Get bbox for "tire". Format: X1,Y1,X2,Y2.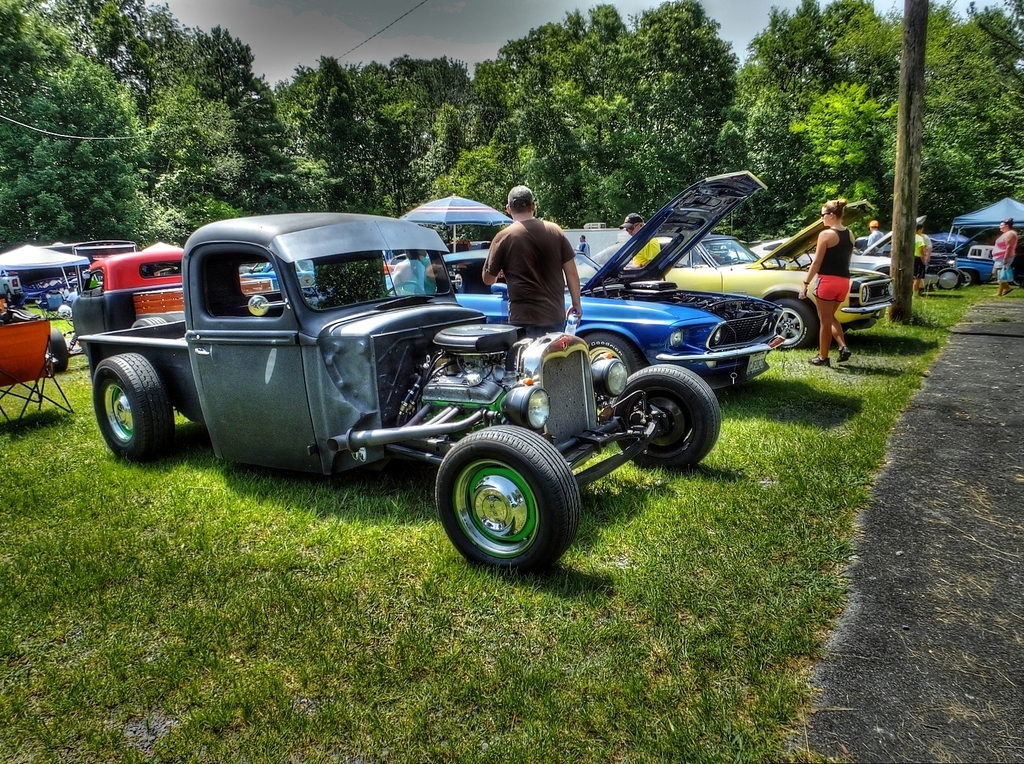
48,331,70,375.
